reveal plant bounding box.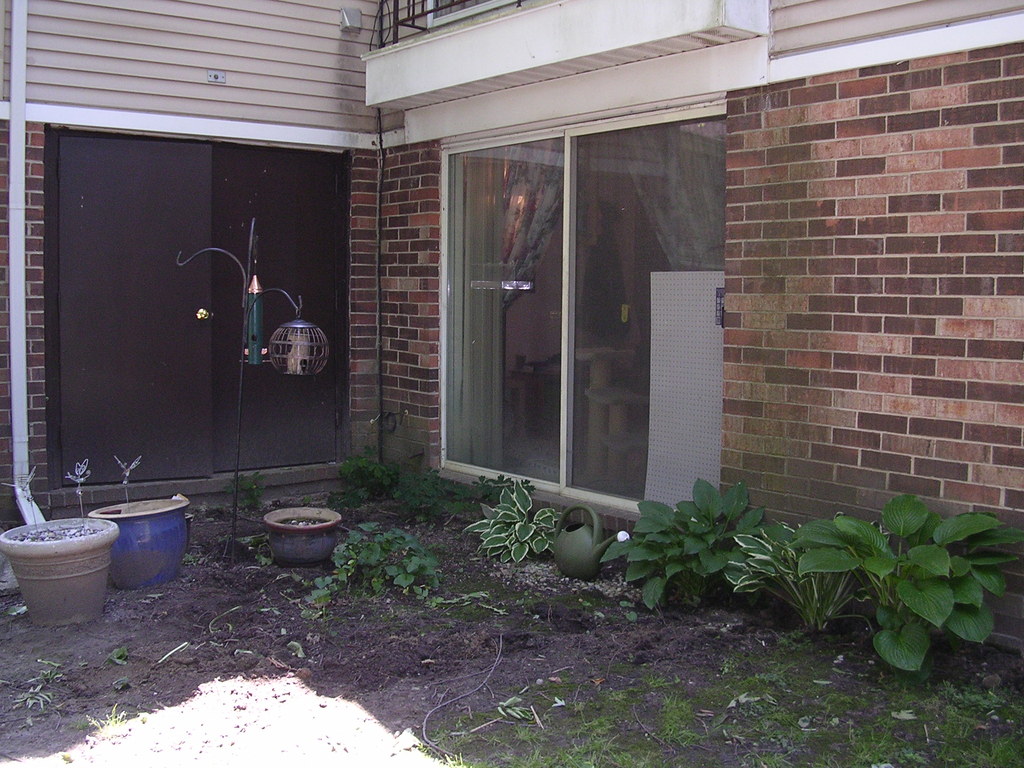
Revealed: [x1=1, y1=644, x2=82, y2=732].
